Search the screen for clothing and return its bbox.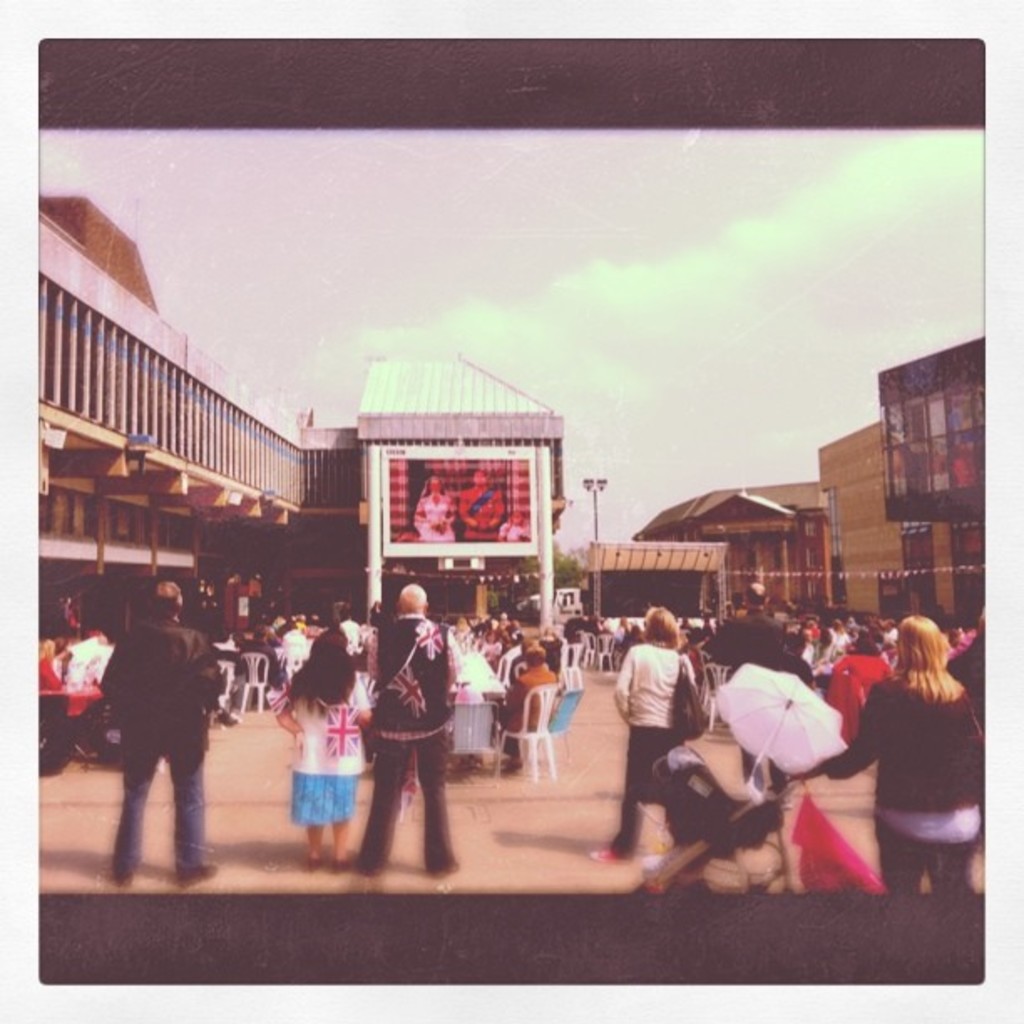
Found: box=[820, 664, 996, 853].
